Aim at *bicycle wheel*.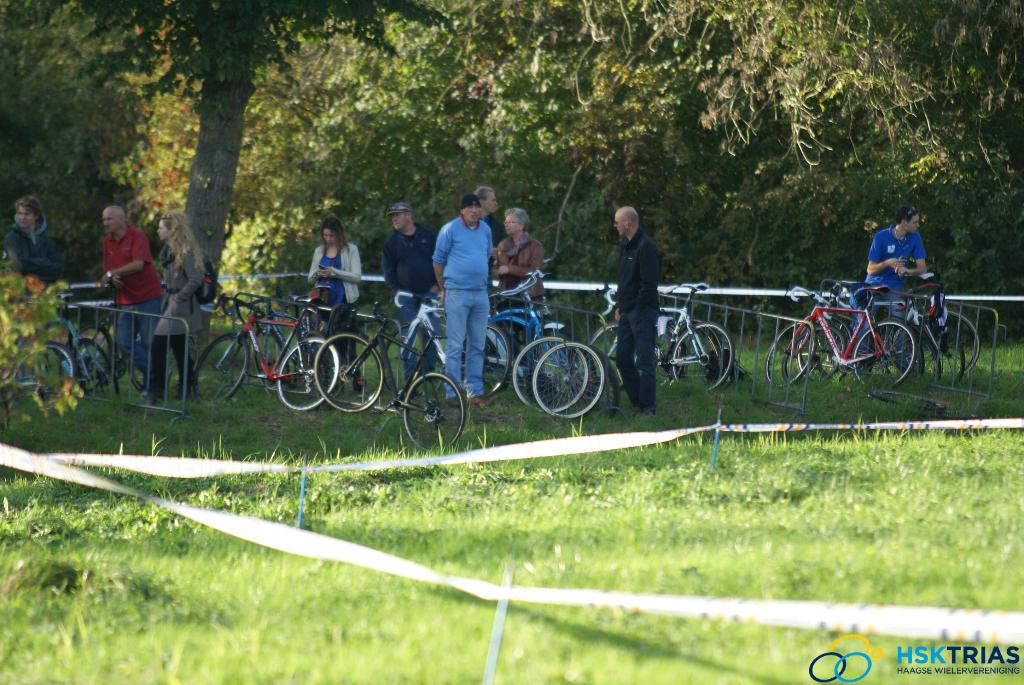
Aimed at <bbox>669, 320, 737, 393</bbox>.
